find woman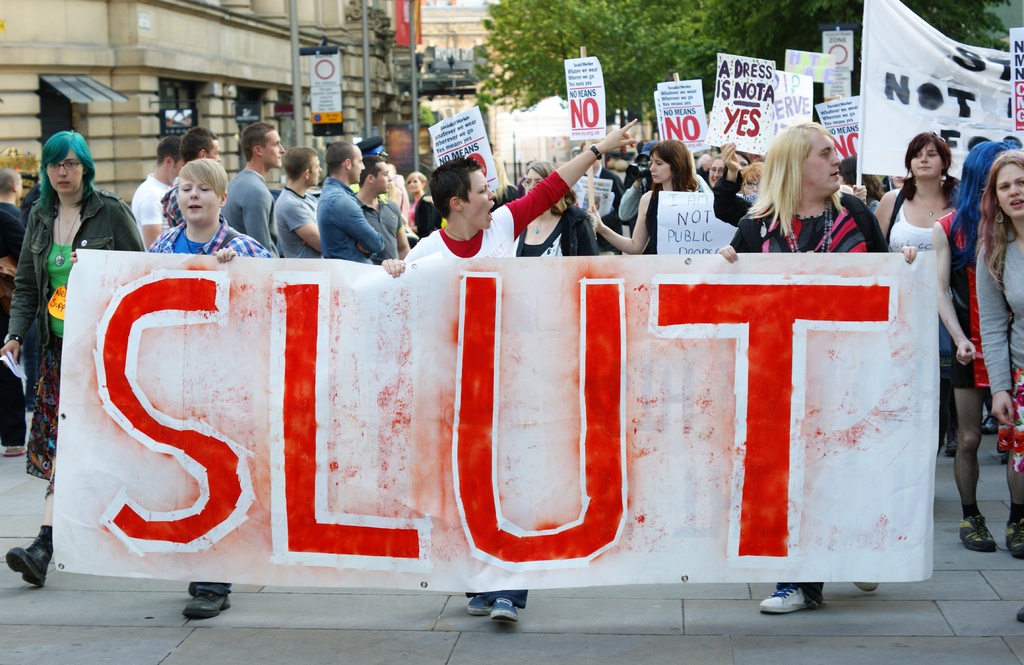
rect(588, 141, 700, 258)
